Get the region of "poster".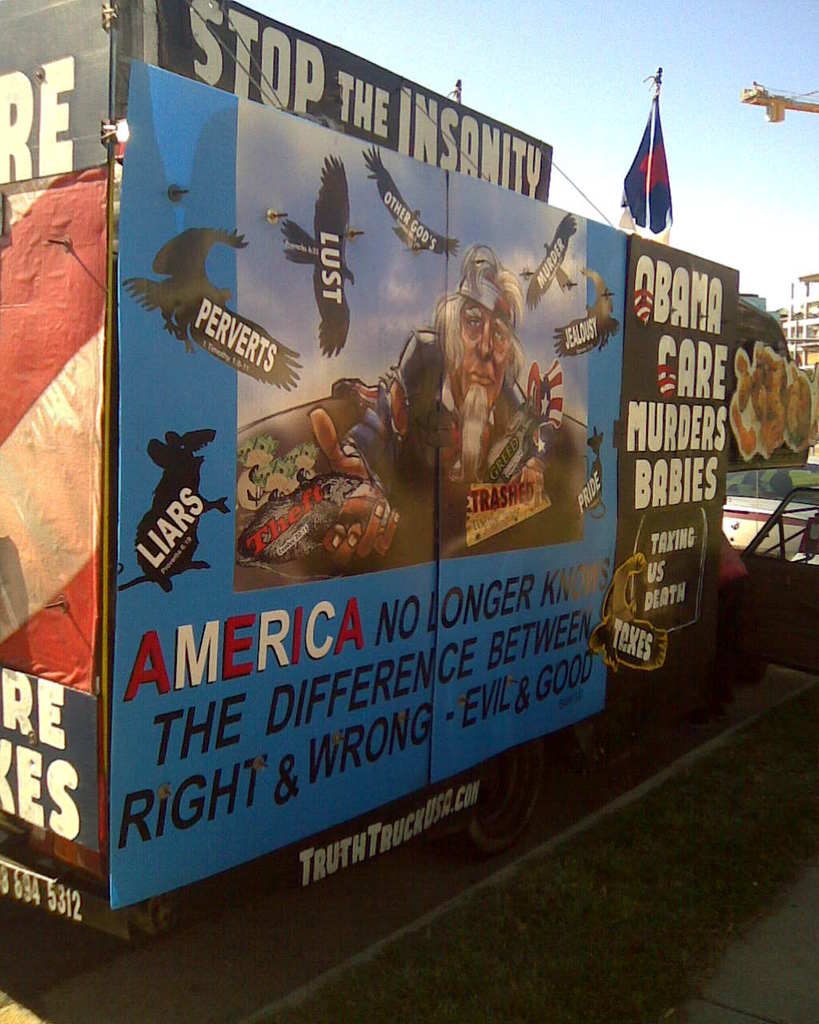
x1=629 y1=238 x2=743 y2=669.
